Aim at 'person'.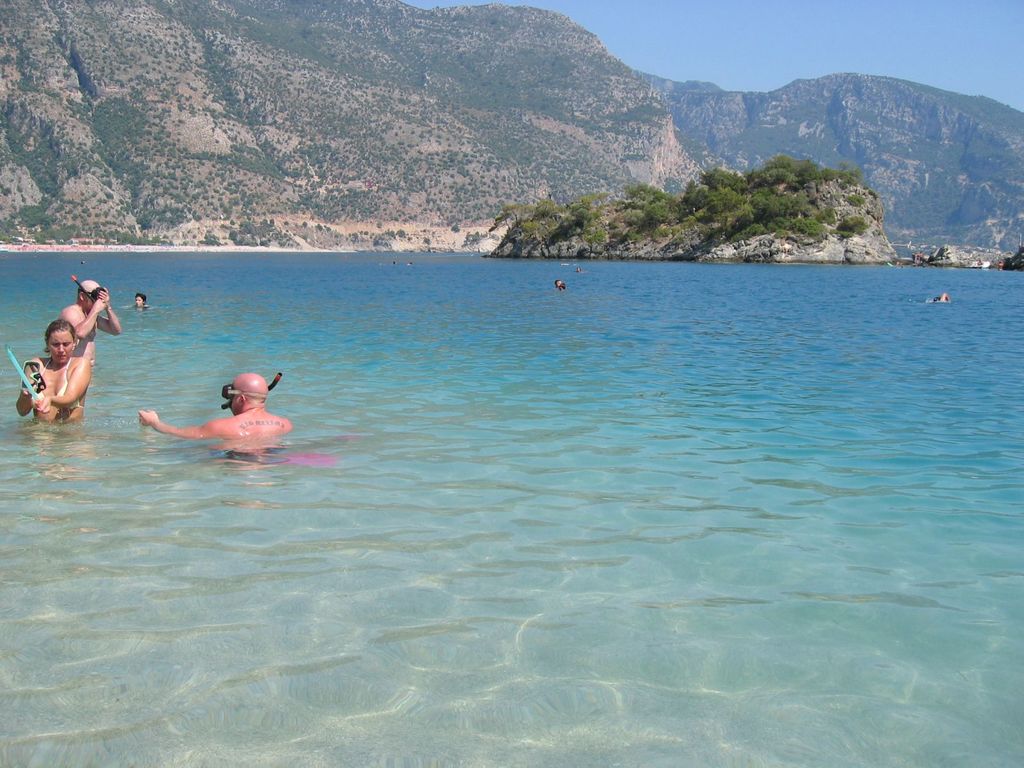
Aimed at Rect(557, 284, 565, 291).
